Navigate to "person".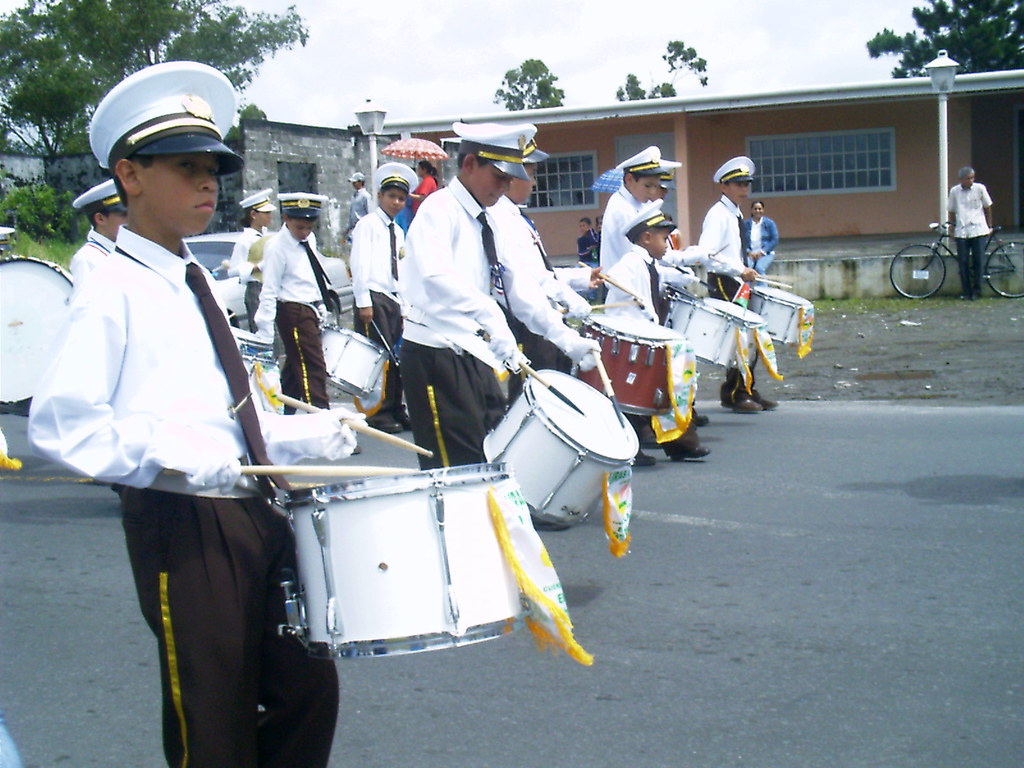
Navigation target: bbox(596, 146, 702, 312).
